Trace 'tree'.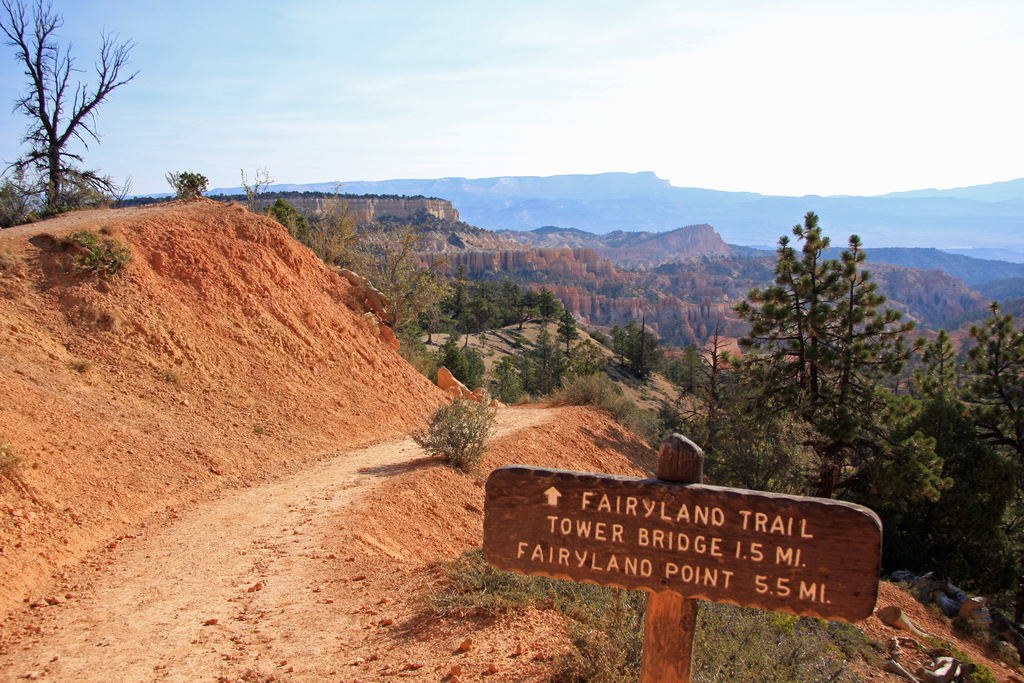
Traced to 375:212:458:349.
